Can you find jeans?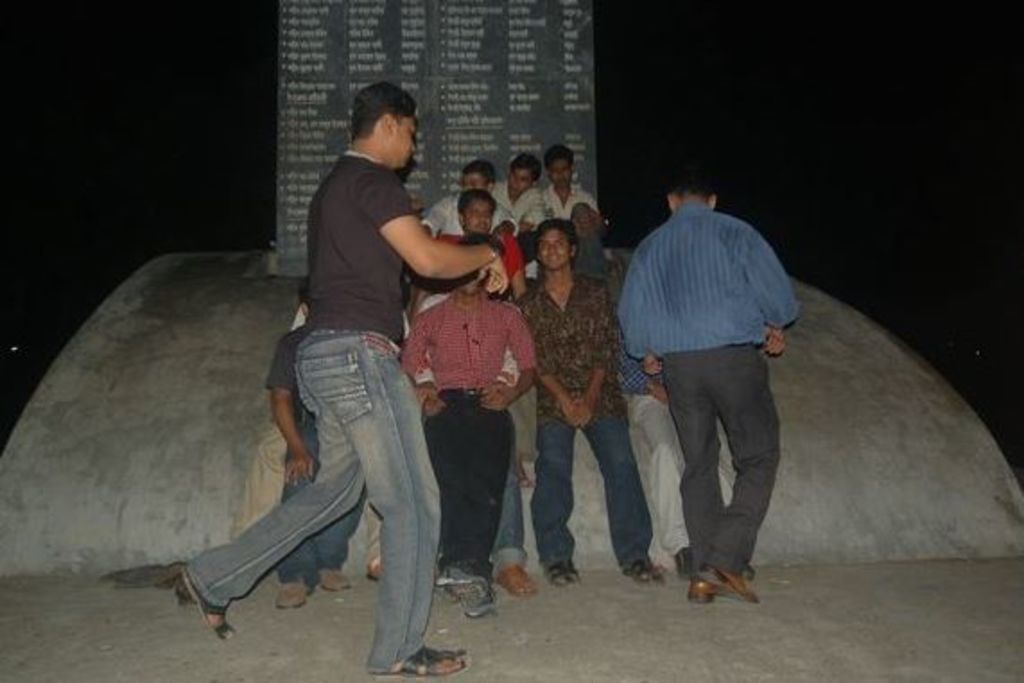
Yes, bounding box: [x1=527, y1=416, x2=655, y2=568].
